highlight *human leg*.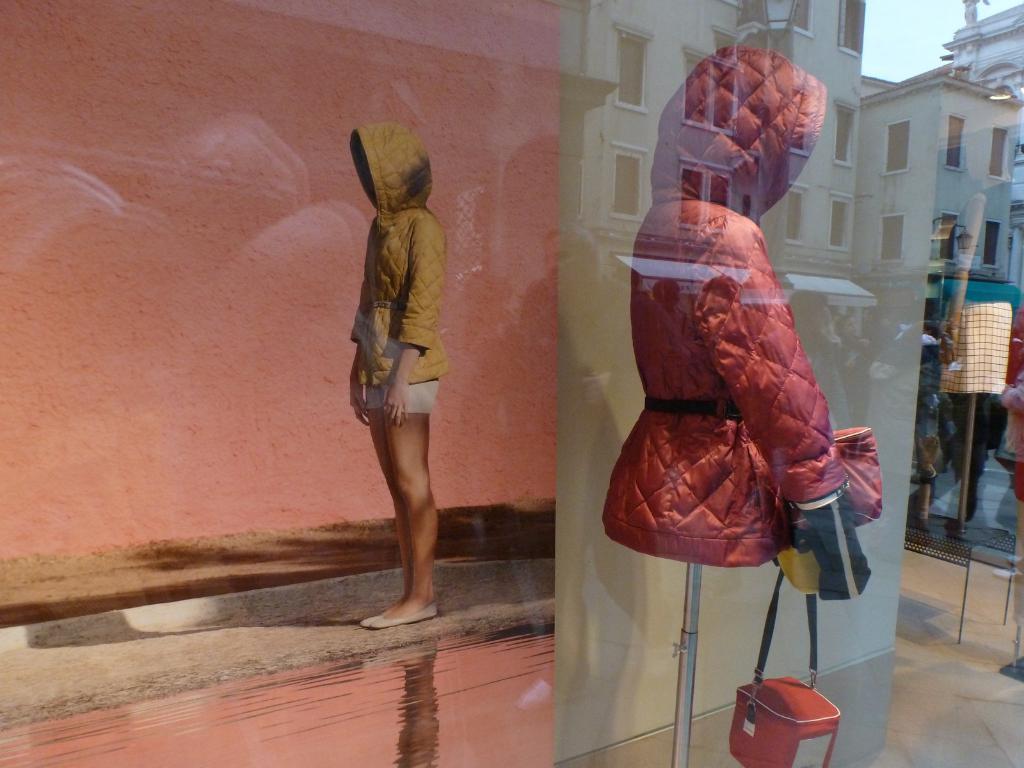
Highlighted region: l=362, t=412, r=441, b=621.
